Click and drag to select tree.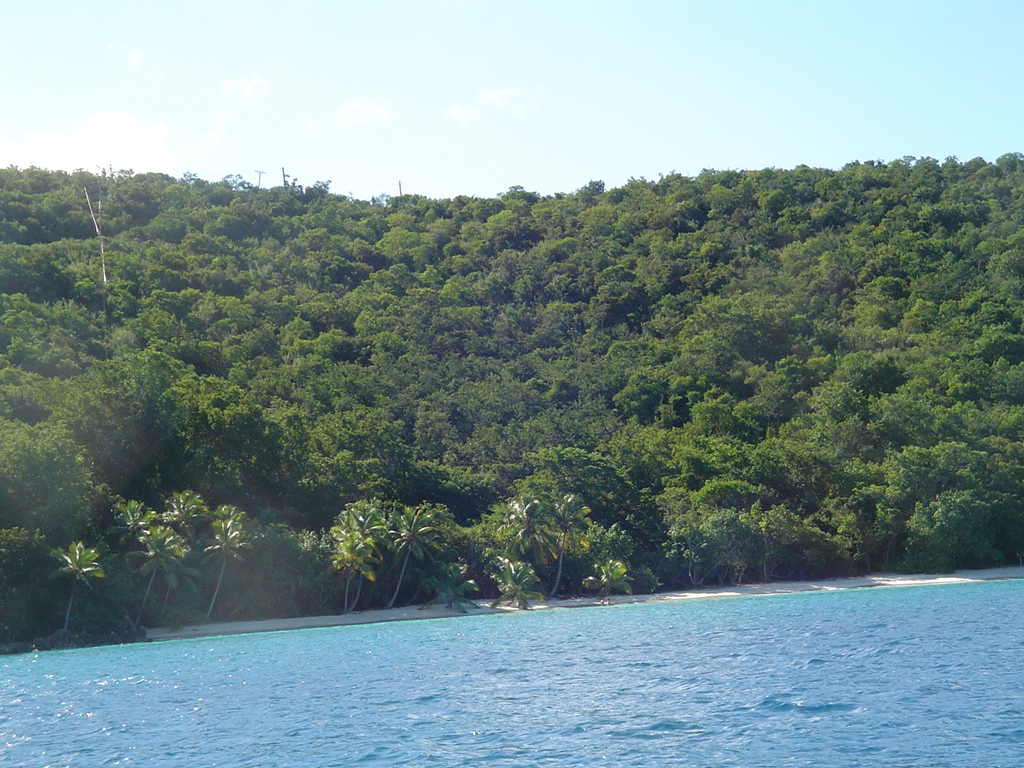
Selection: locate(212, 500, 250, 531).
